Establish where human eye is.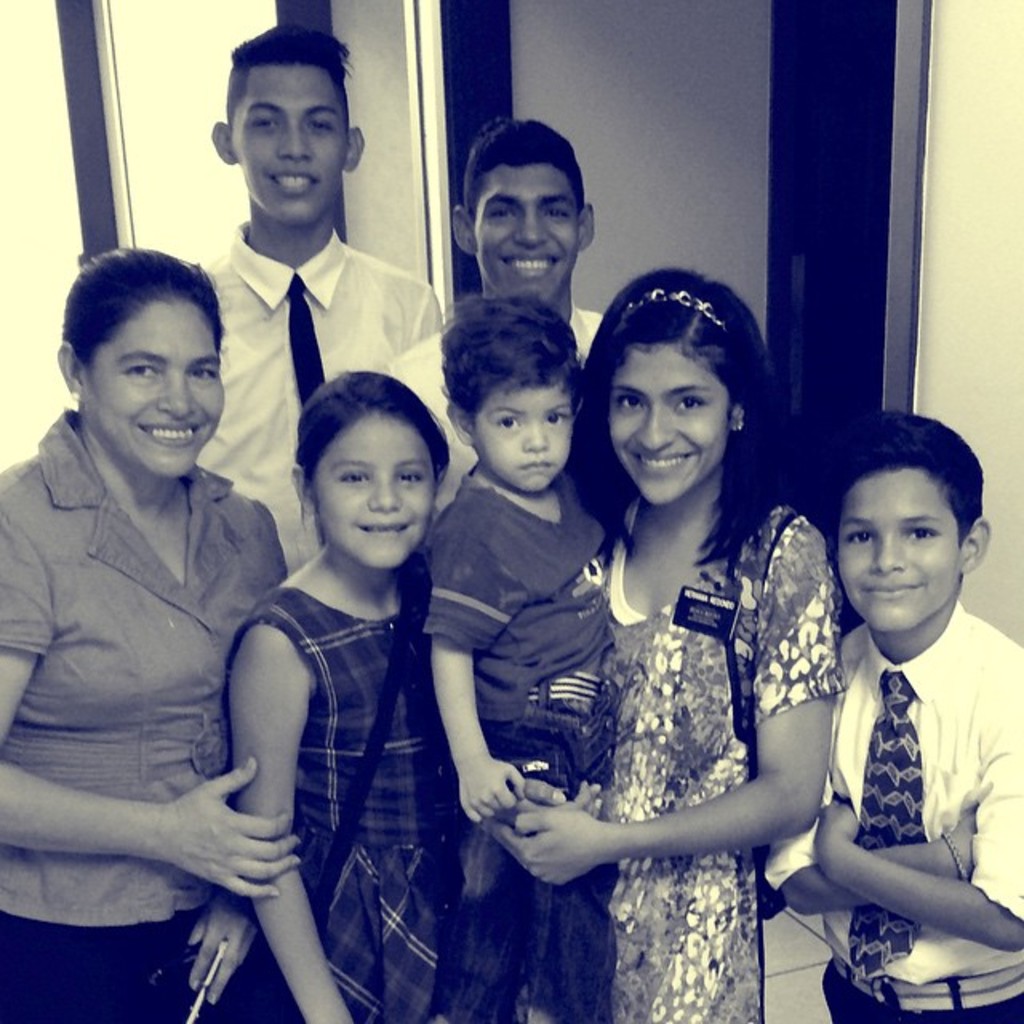
Established at 306:117:333:133.
